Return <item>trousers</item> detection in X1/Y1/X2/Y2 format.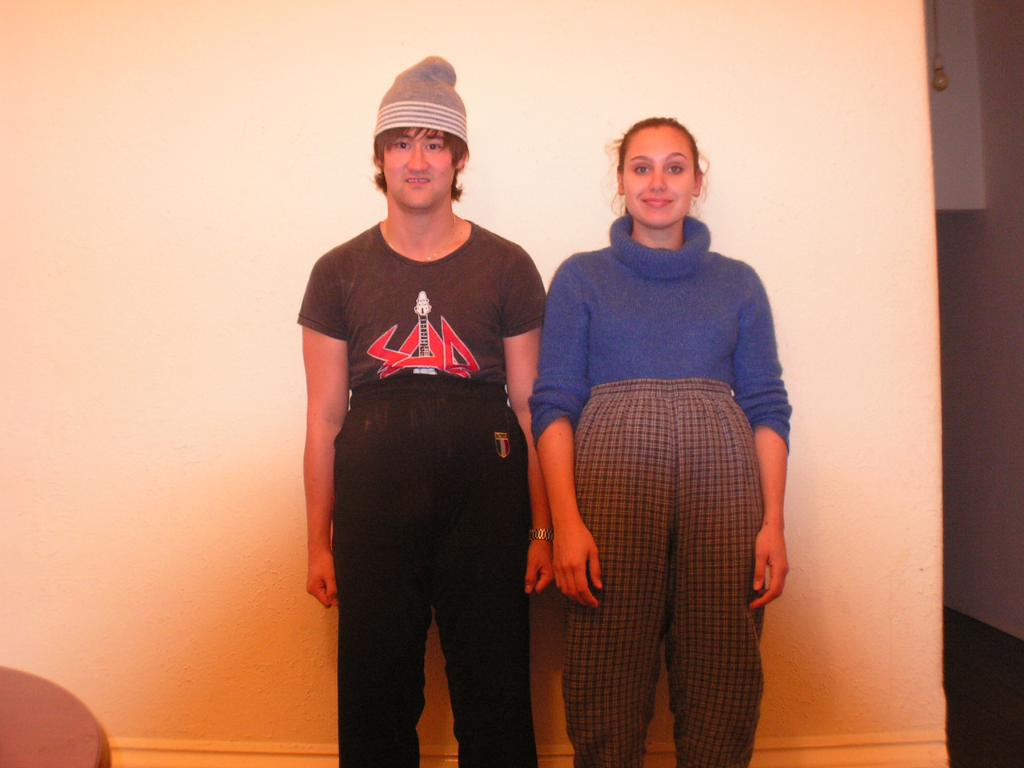
329/370/541/767.
